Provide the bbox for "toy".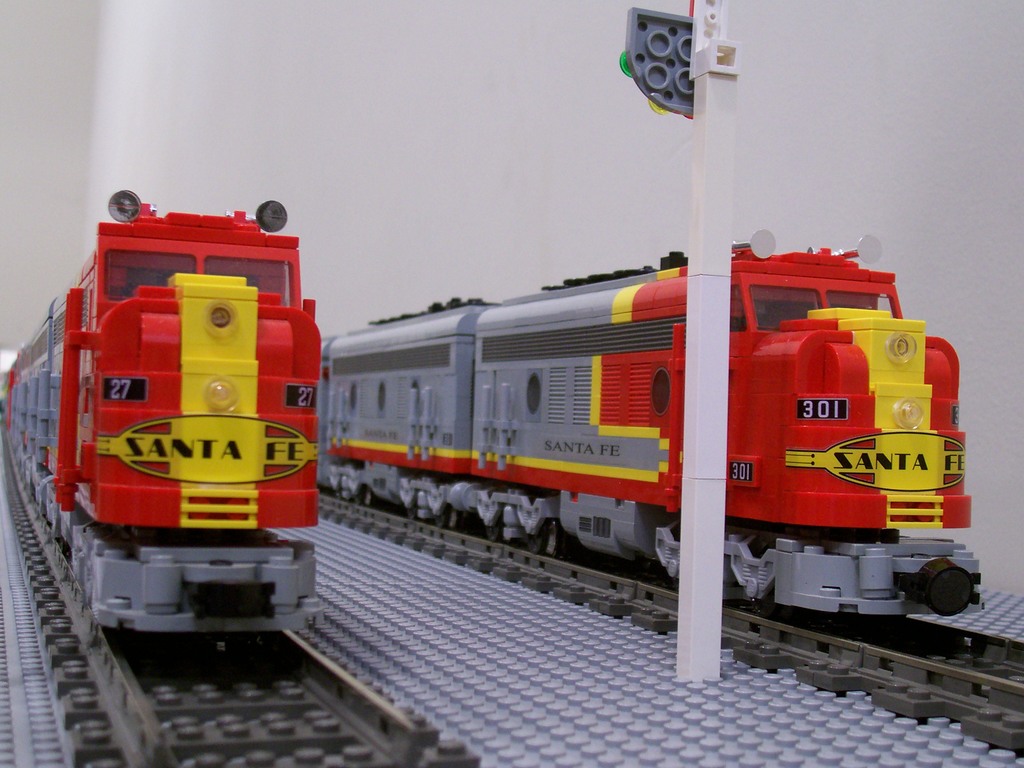
[x1=10, y1=182, x2=348, y2=657].
